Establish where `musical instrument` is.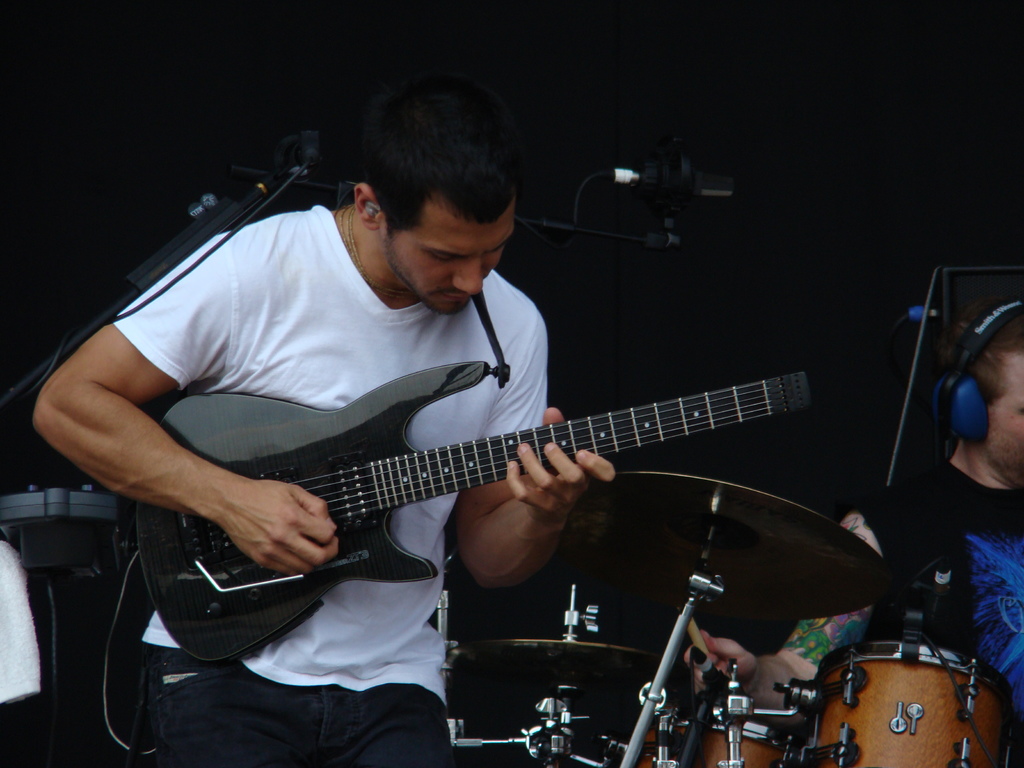
Established at (129, 358, 824, 668).
